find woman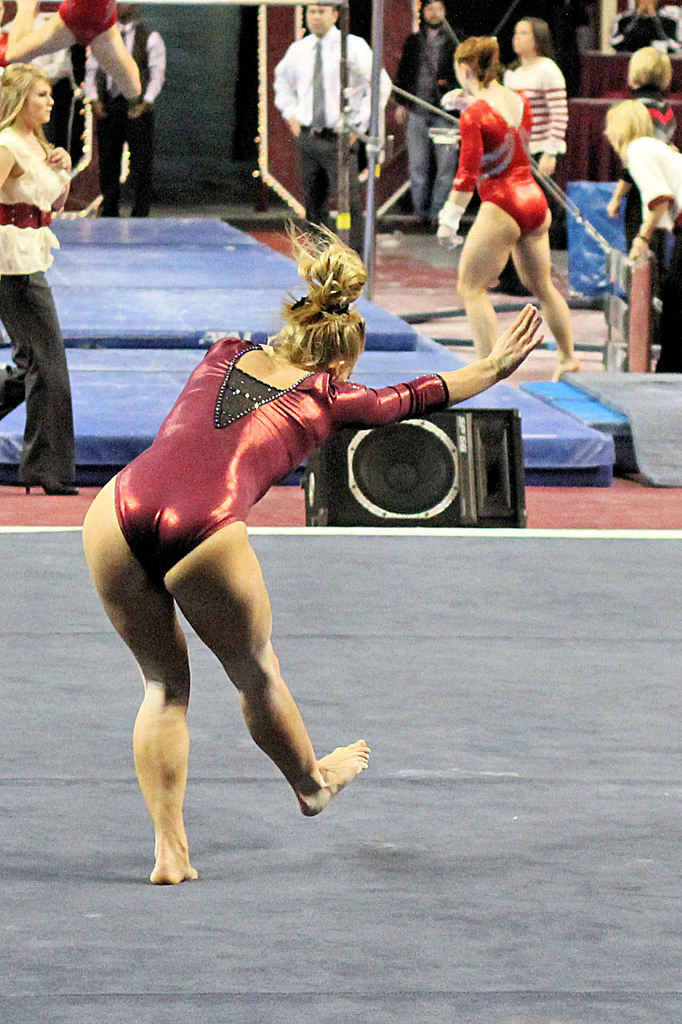
Rect(92, 195, 416, 873)
